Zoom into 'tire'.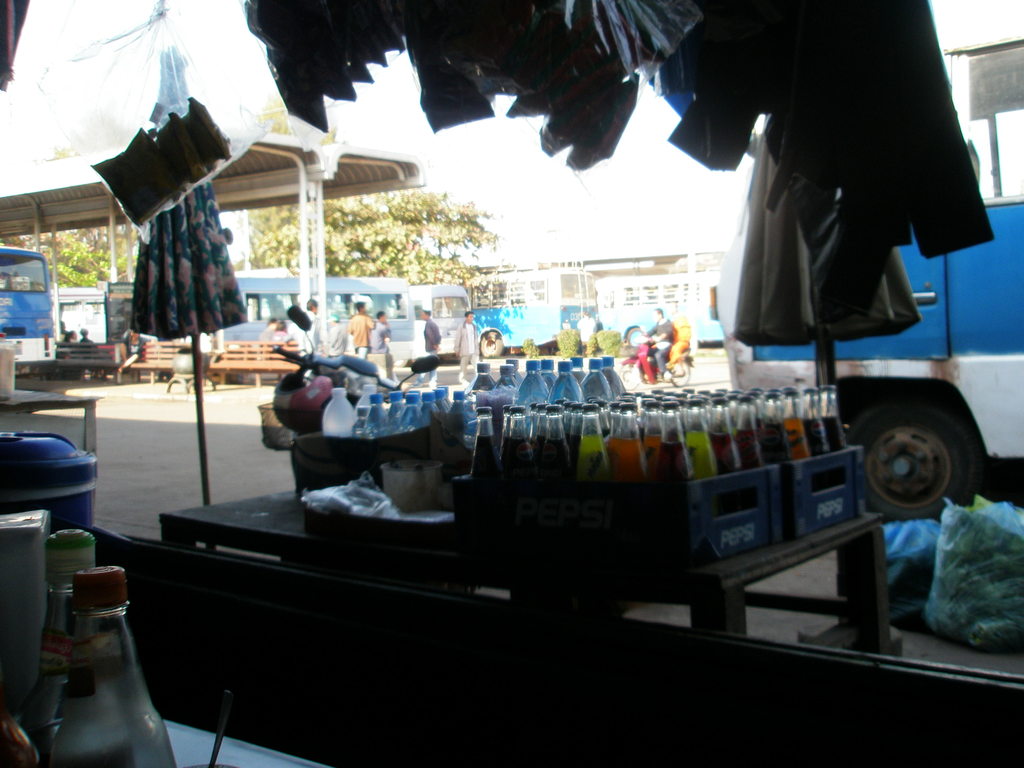
Zoom target: 481, 333, 502, 356.
